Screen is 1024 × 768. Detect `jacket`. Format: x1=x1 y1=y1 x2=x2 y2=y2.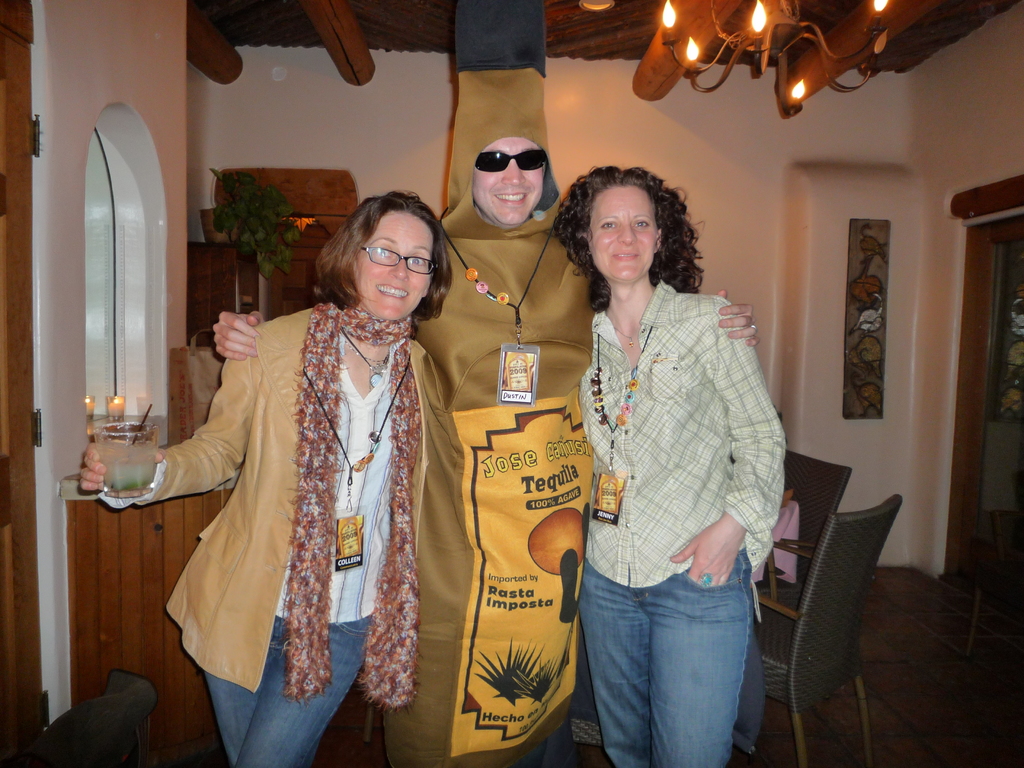
x1=124 y1=252 x2=477 y2=716.
